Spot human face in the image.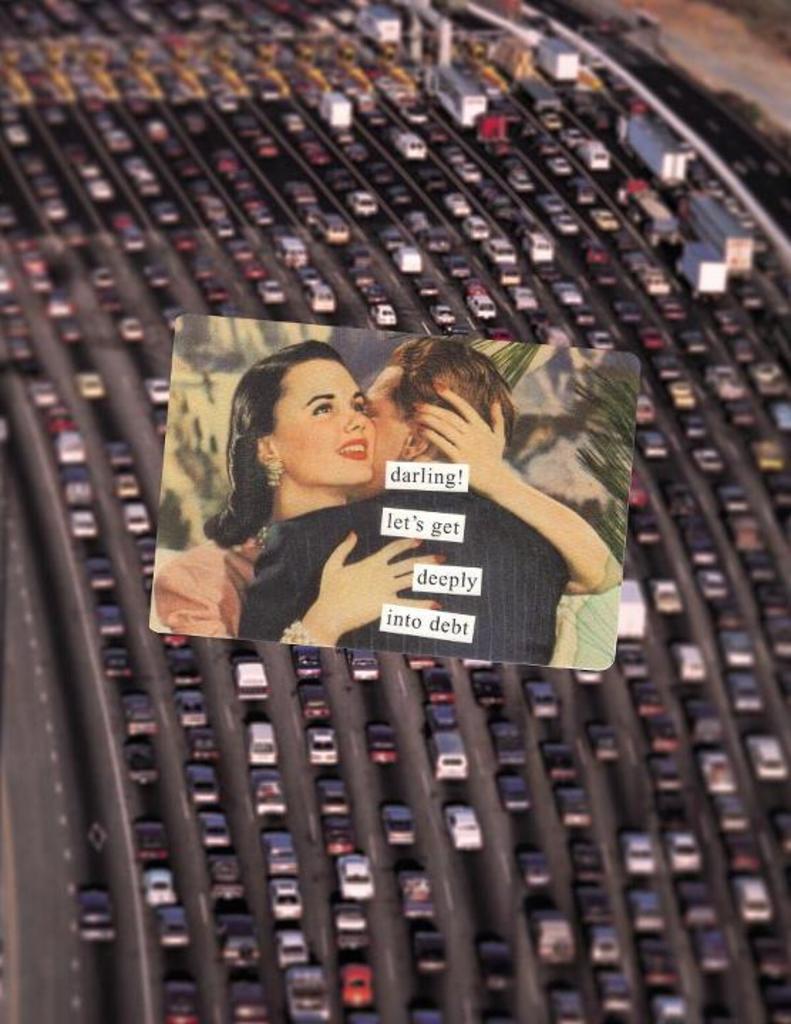
human face found at <region>273, 377, 367, 486</region>.
